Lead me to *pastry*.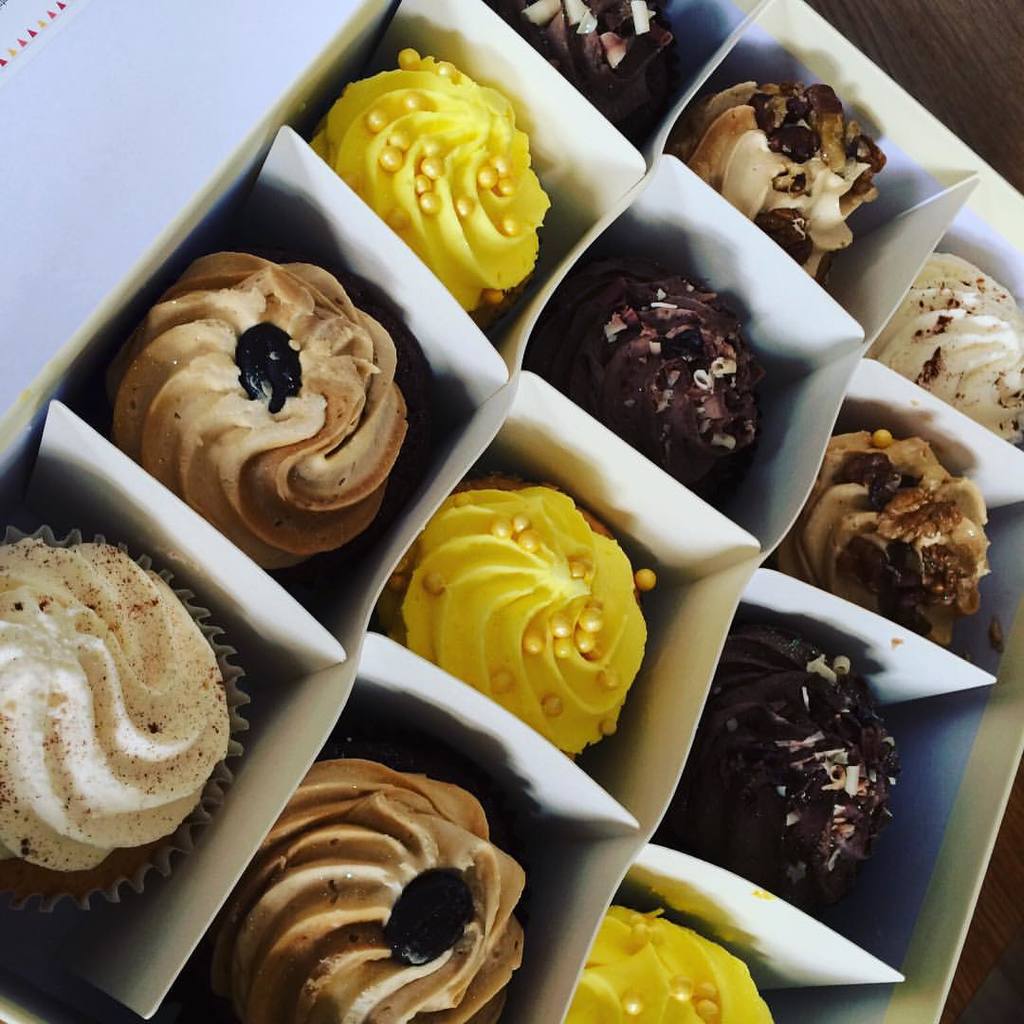
Lead to [x1=670, y1=83, x2=877, y2=275].
